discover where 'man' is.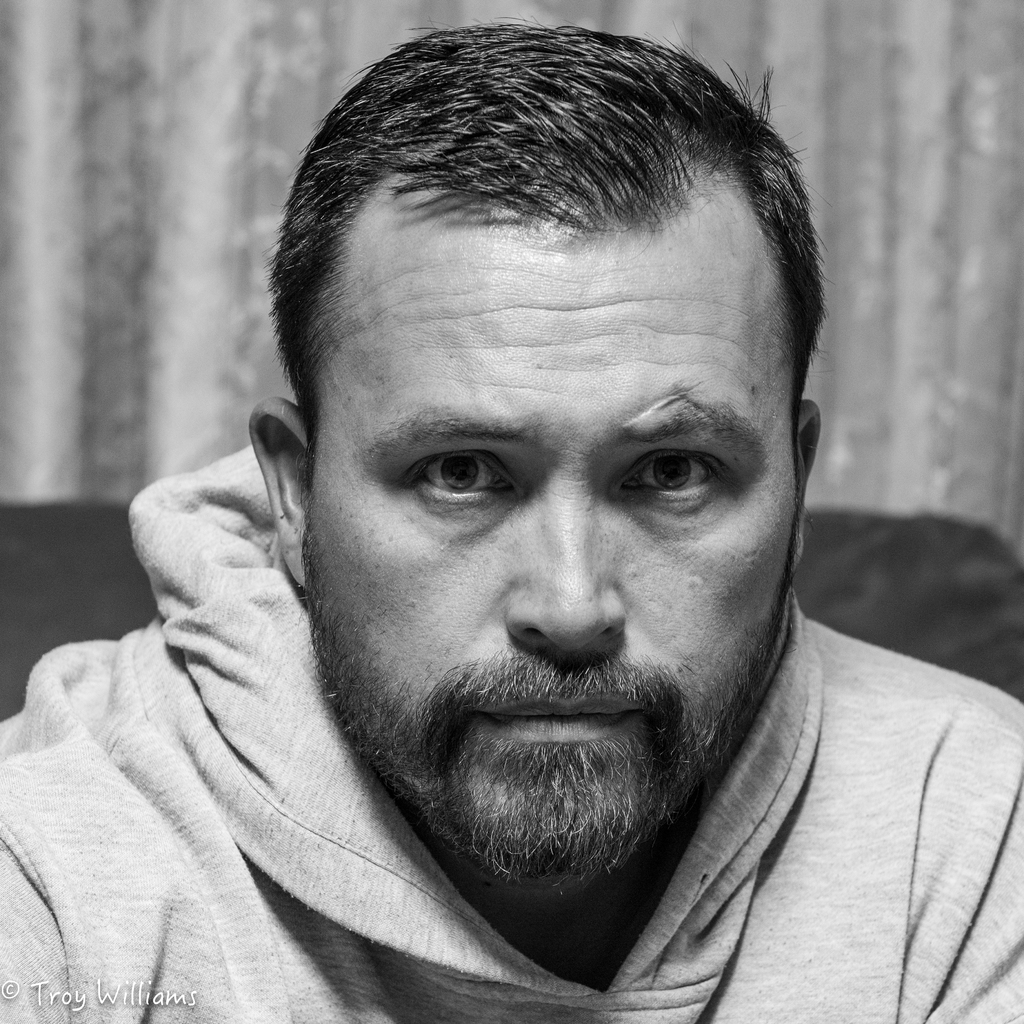
Discovered at 0 26 1023 1023.
